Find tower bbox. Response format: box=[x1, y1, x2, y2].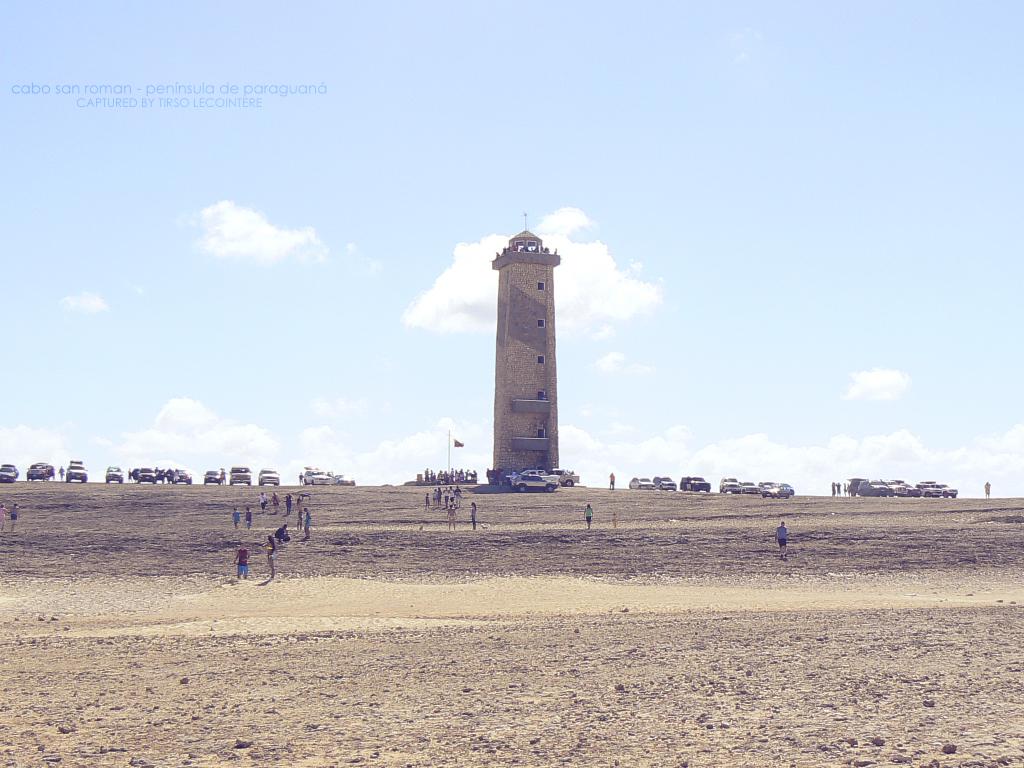
box=[489, 210, 562, 489].
